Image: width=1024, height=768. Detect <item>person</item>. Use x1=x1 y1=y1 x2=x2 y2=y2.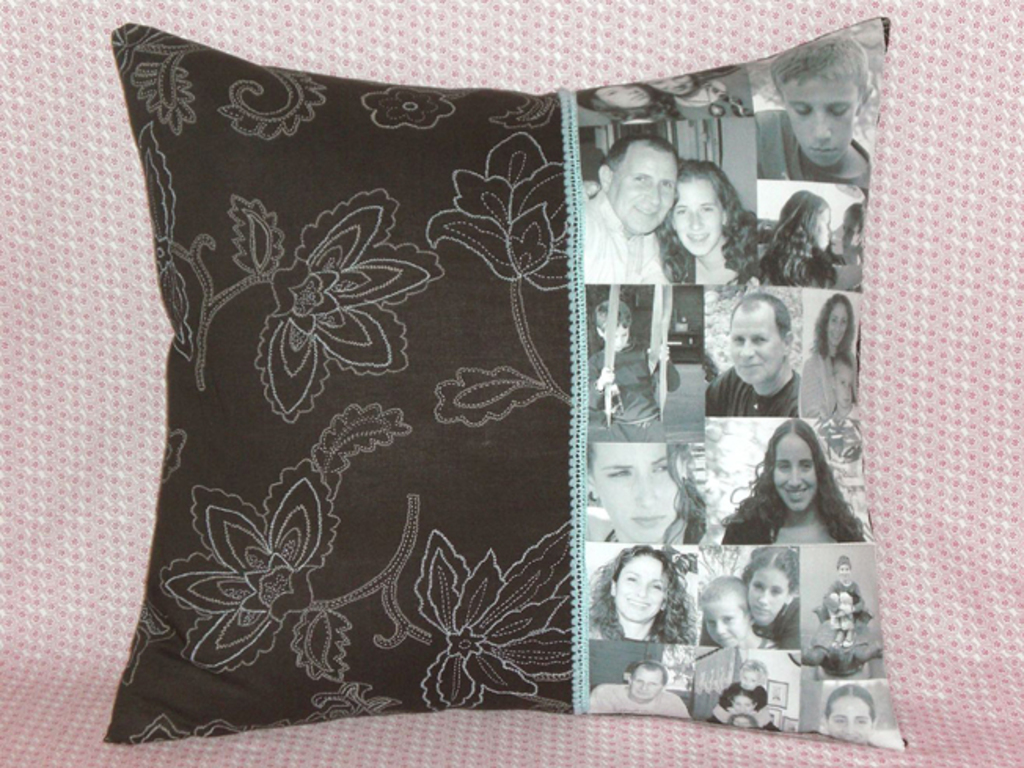
x1=658 y1=155 x2=751 y2=280.
